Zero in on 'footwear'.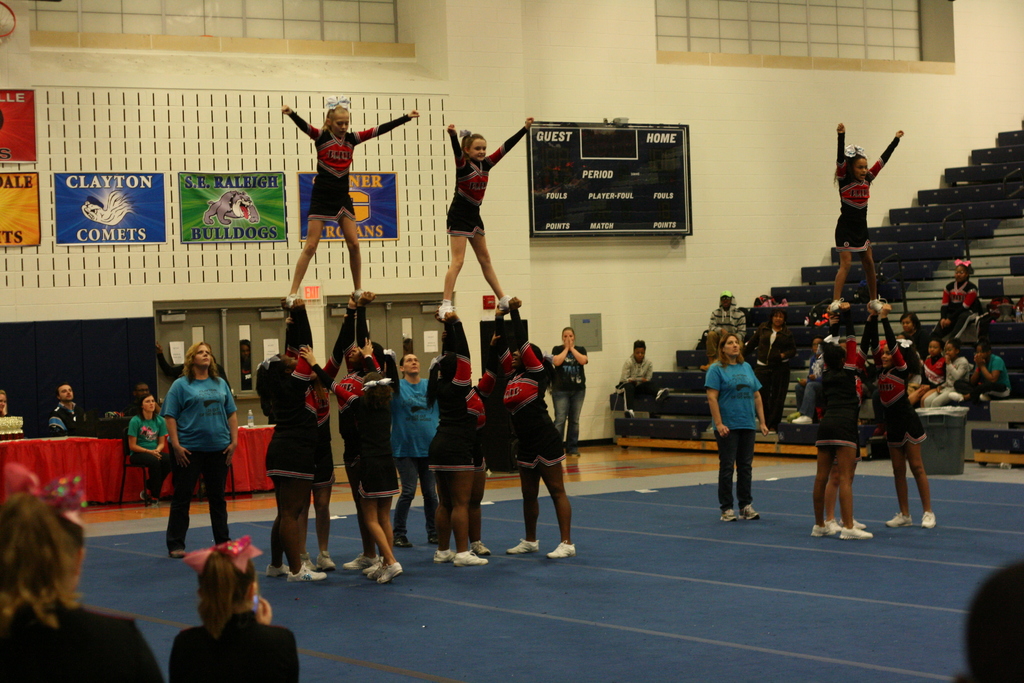
Zeroed in: (left=826, top=518, right=838, bottom=535).
